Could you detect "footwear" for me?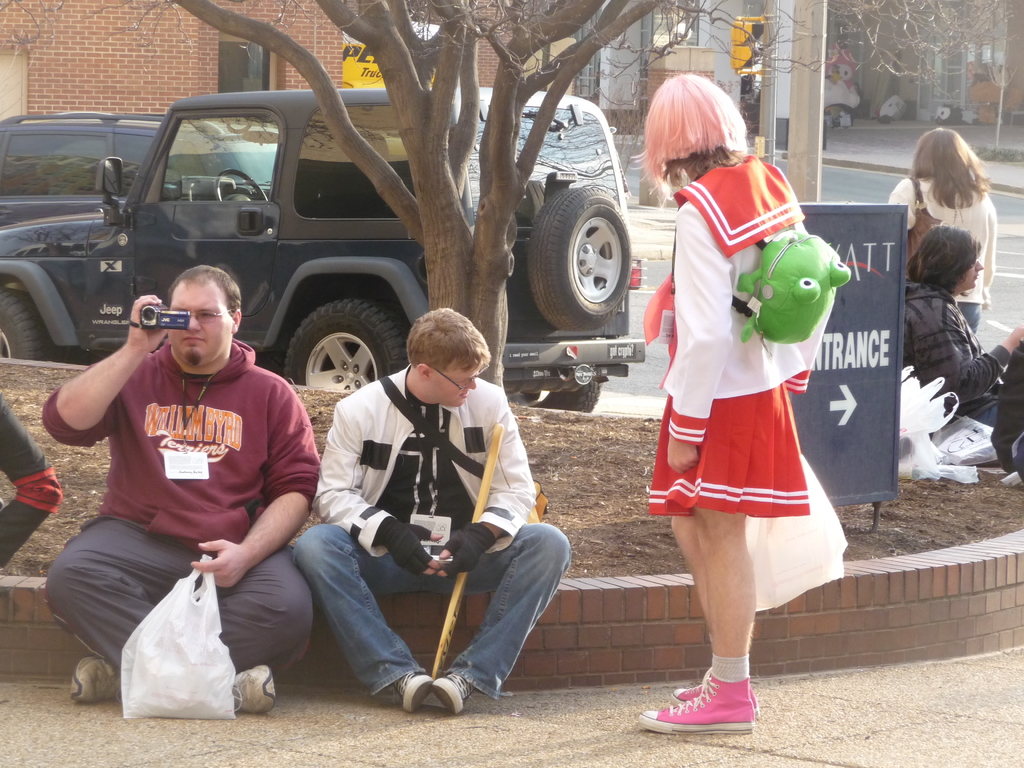
Detection result: 636:675:752:733.
